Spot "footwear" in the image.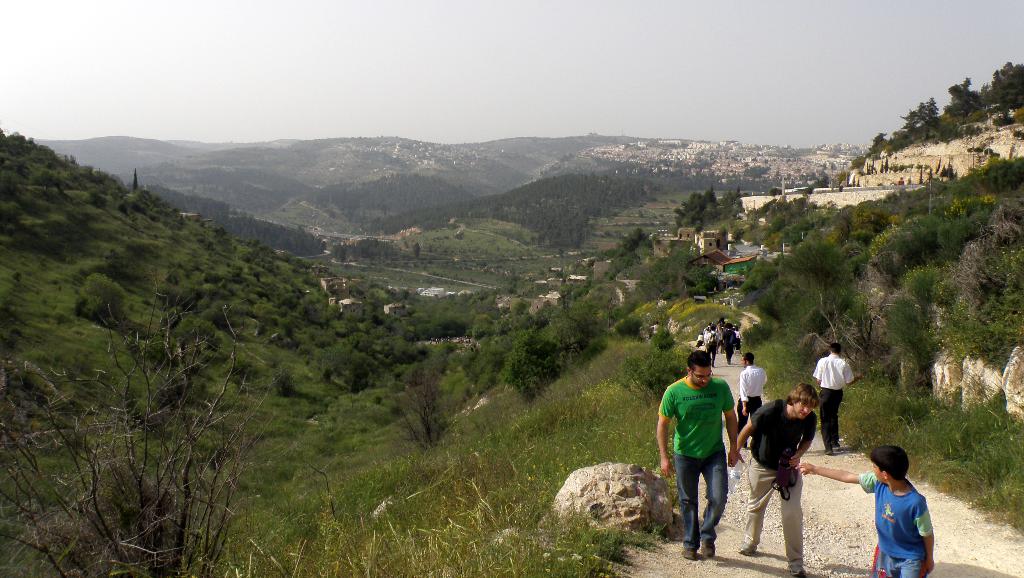
"footwear" found at 740 442 747 450.
